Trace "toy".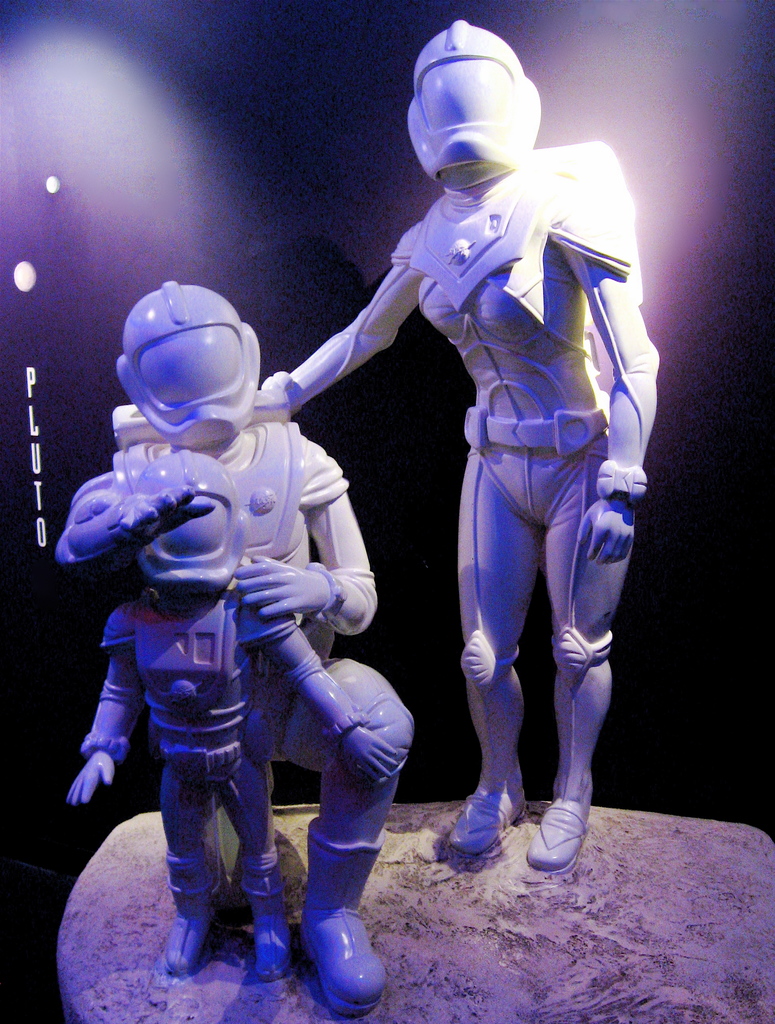
Traced to 263:22:659:877.
